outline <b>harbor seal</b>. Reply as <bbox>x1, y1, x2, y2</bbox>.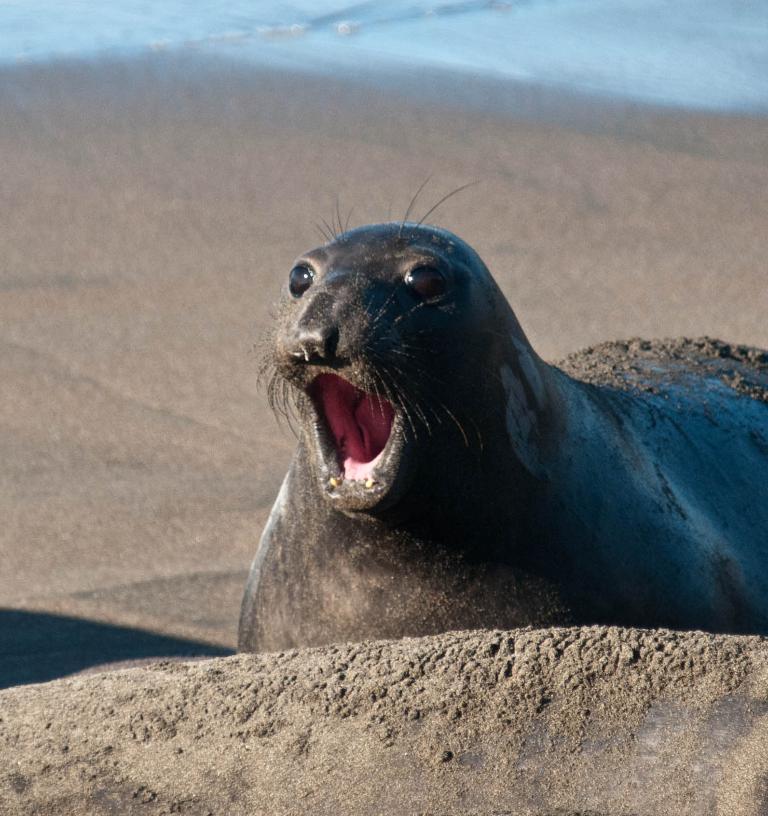
<bbox>231, 167, 767, 651</bbox>.
